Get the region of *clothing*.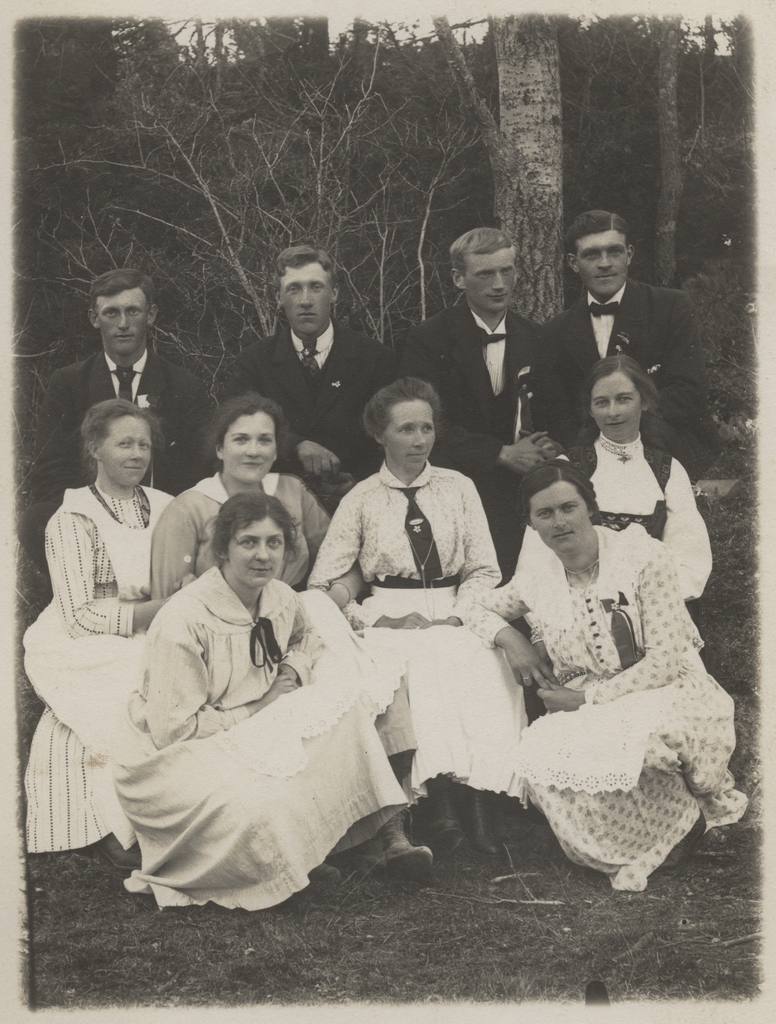
450/518/736/891.
